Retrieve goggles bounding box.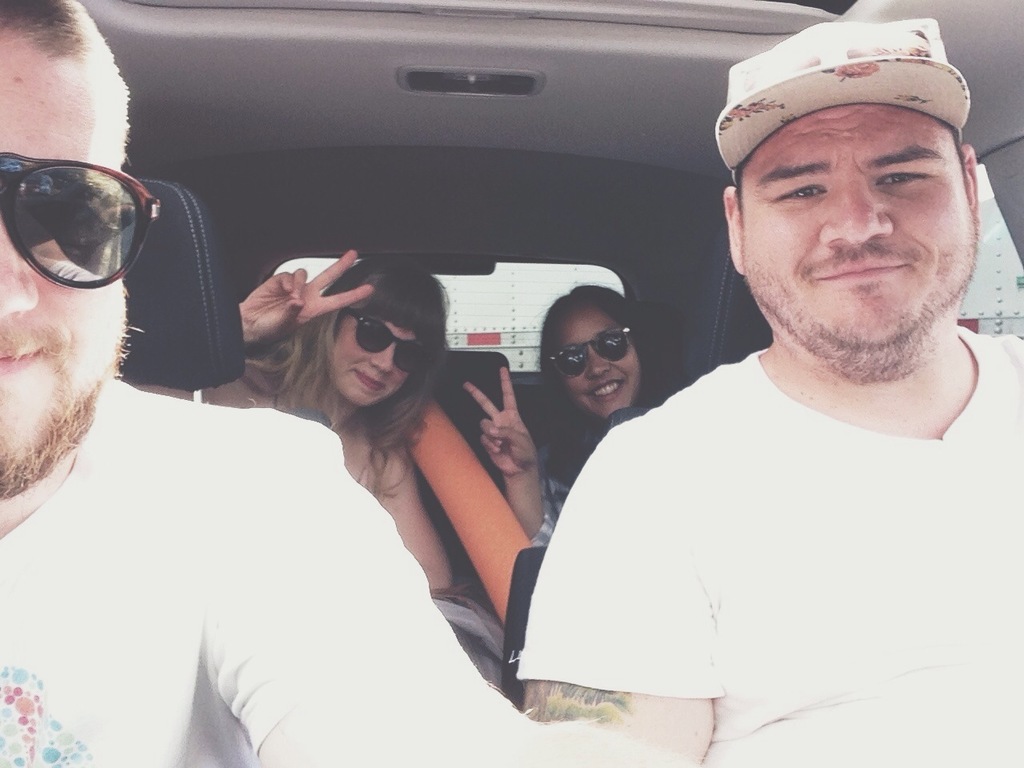
Bounding box: region(346, 310, 425, 376).
